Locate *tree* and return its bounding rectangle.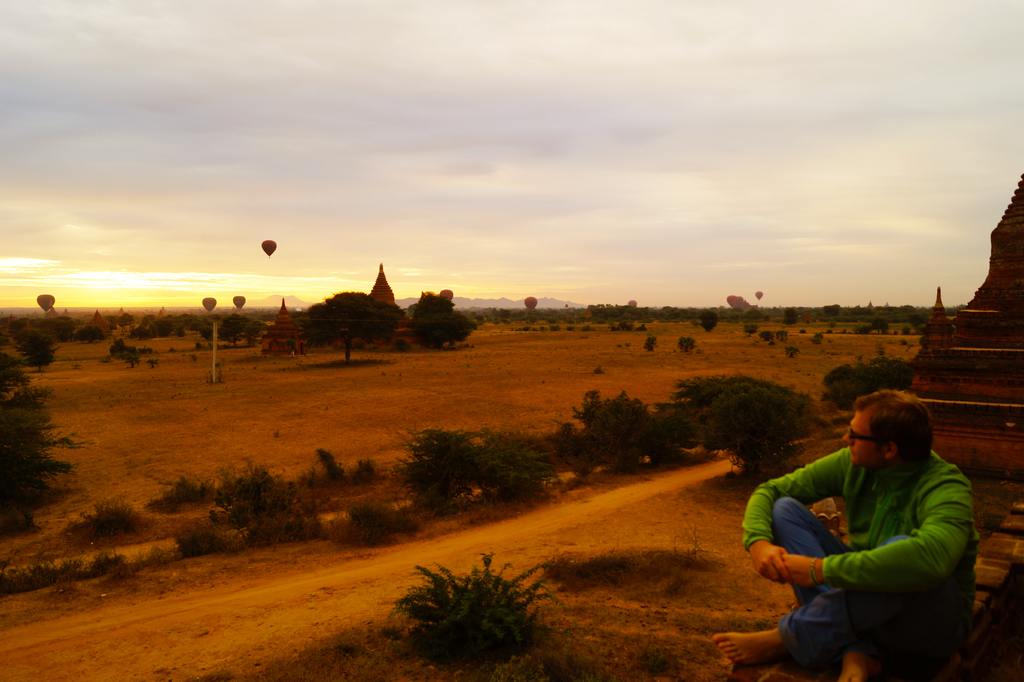
635, 325, 644, 334.
